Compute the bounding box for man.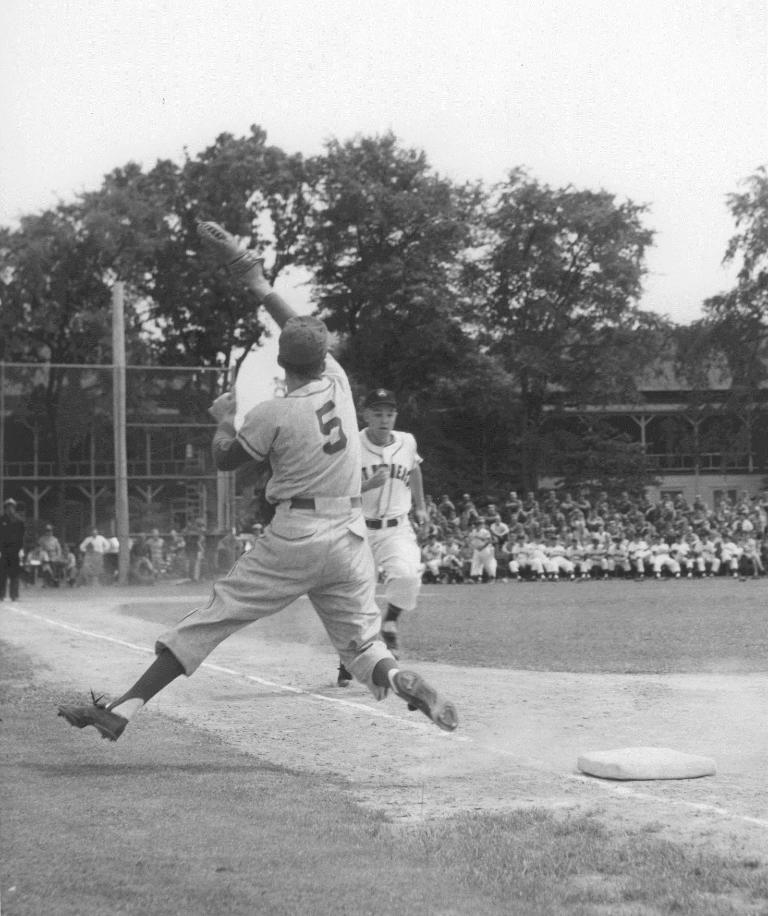
pyautogui.locateOnScreen(352, 396, 429, 657).
